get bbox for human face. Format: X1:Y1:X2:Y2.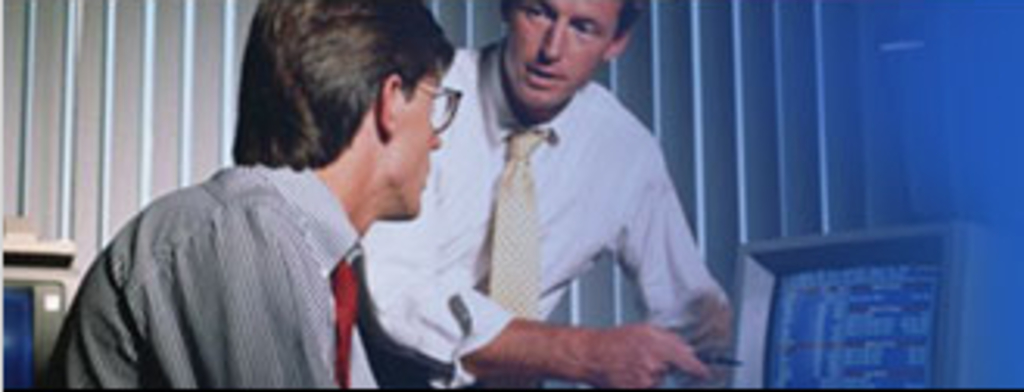
386:68:448:224.
